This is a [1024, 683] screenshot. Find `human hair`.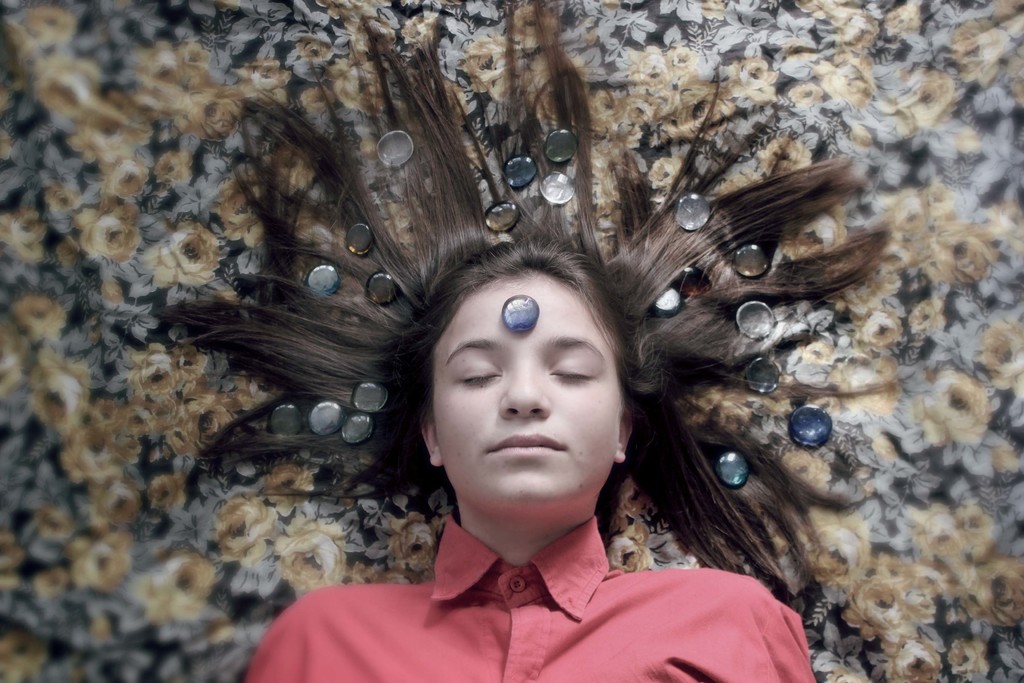
Bounding box: rect(142, 0, 895, 599).
